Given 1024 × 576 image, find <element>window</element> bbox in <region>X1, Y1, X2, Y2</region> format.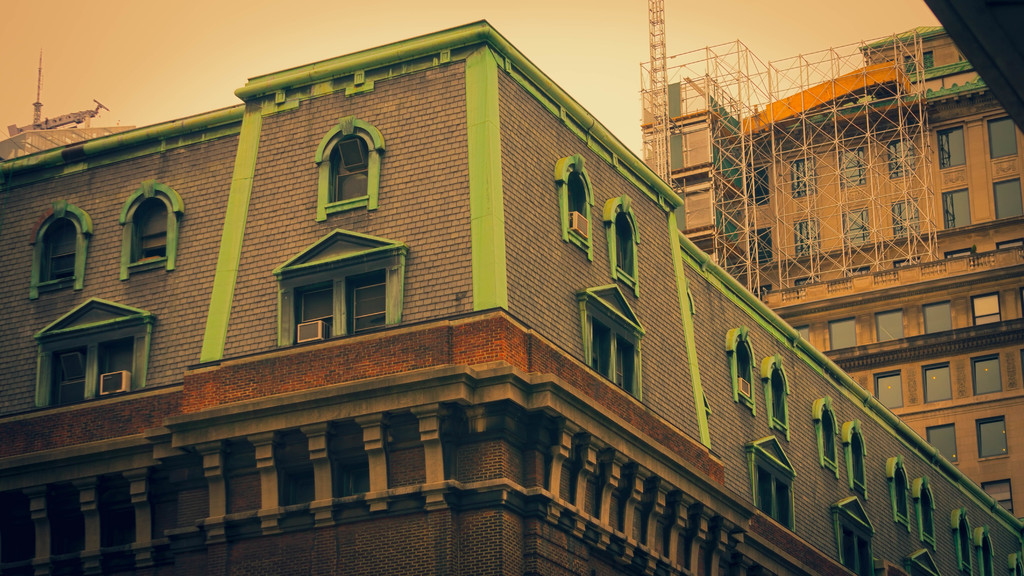
<region>973, 525, 991, 575</region>.
